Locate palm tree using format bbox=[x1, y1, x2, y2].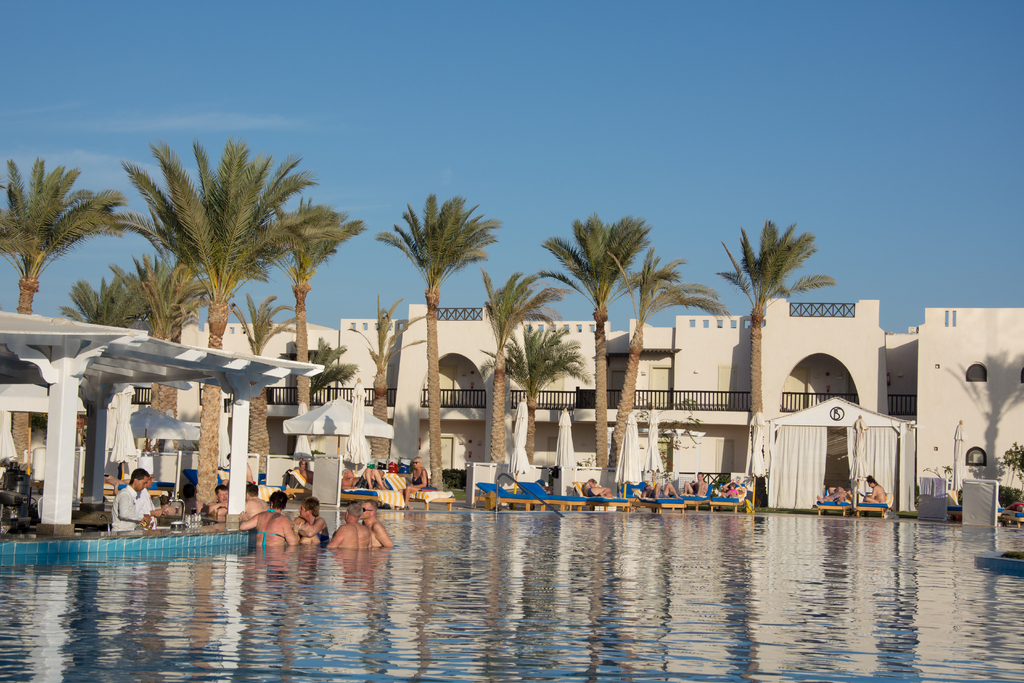
bbox=[718, 214, 836, 502].
